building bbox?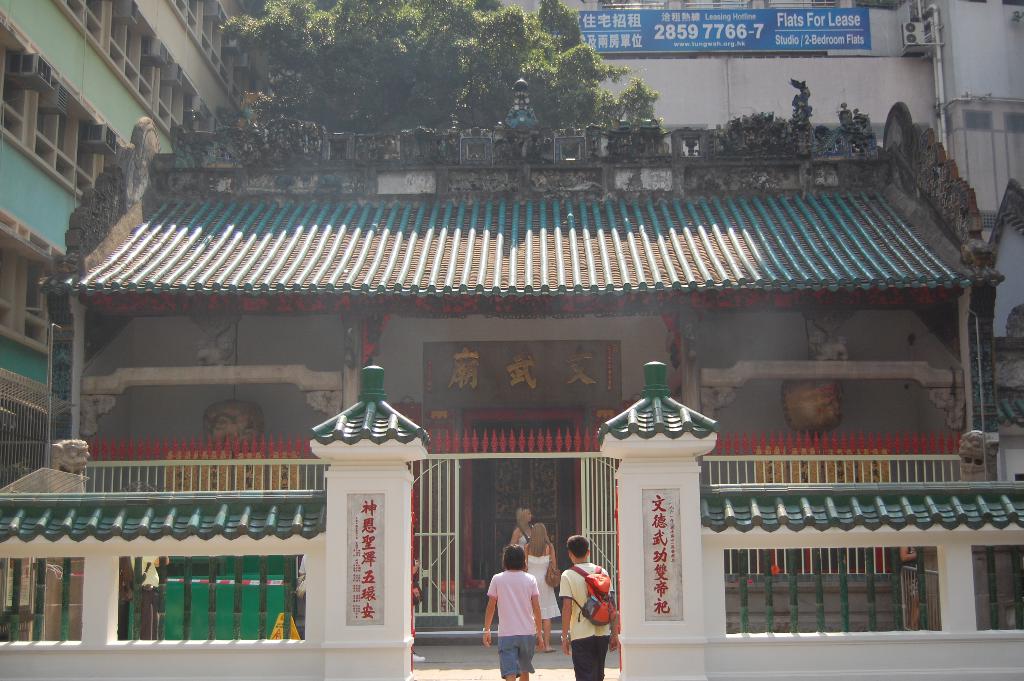
36, 70, 1002, 627
